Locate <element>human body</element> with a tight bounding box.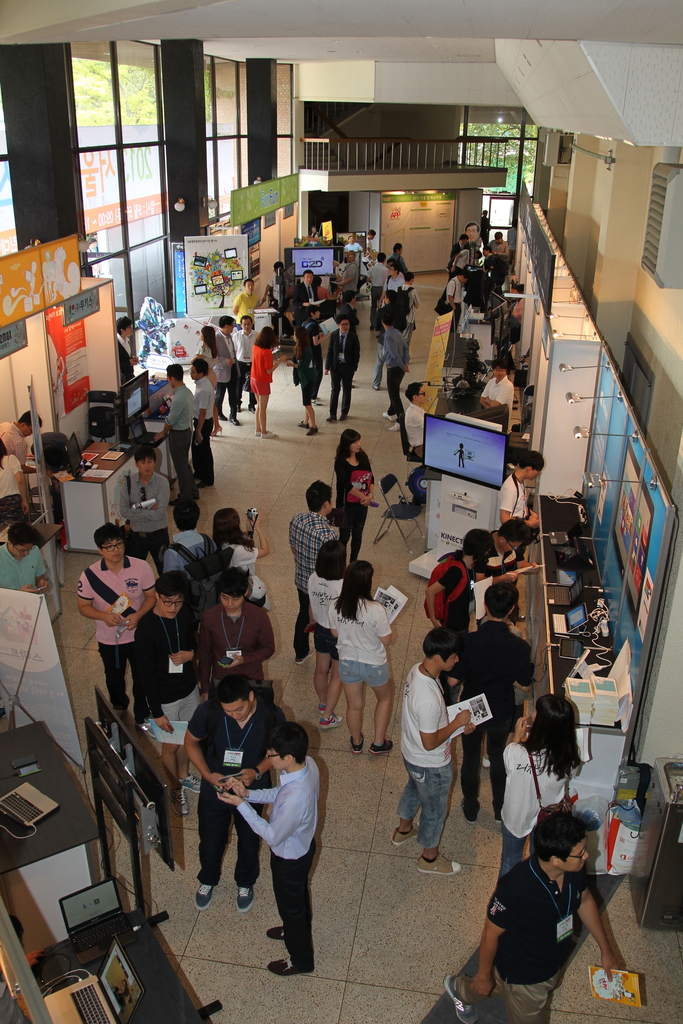
[334, 561, 407, 764].
